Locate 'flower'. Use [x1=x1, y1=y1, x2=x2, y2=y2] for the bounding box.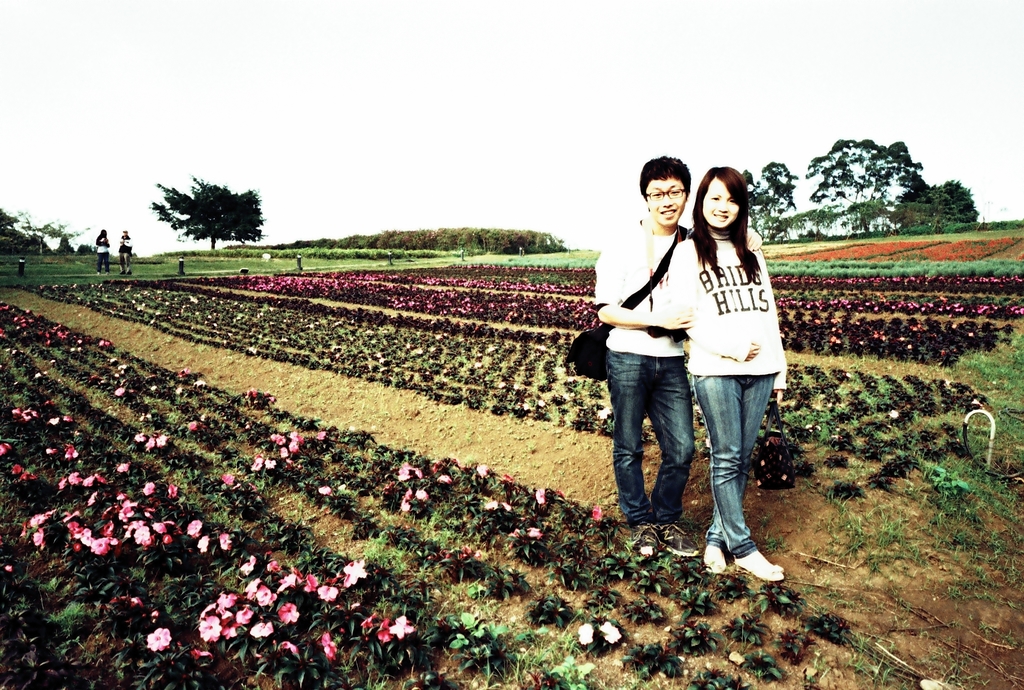
[x1=64, y1=443, x2=80, y2=460].
